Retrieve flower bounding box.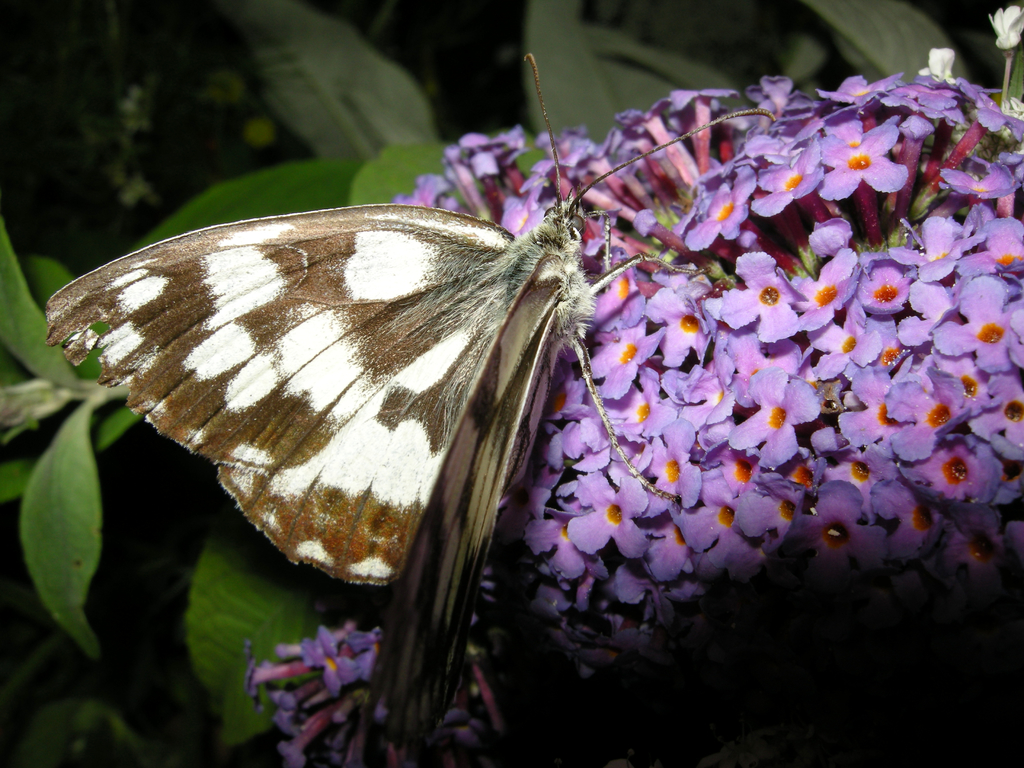
Bounding box: 724/364/829/470.
